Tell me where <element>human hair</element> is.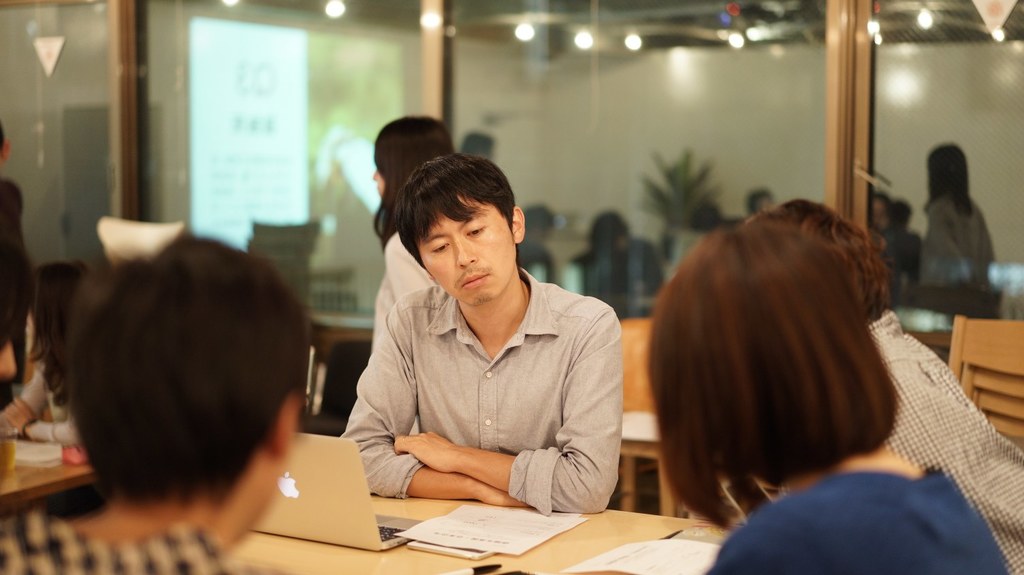
<element>human hair</element> is at pyautogui.locateOnScreen(656, 174, 900, 509).
